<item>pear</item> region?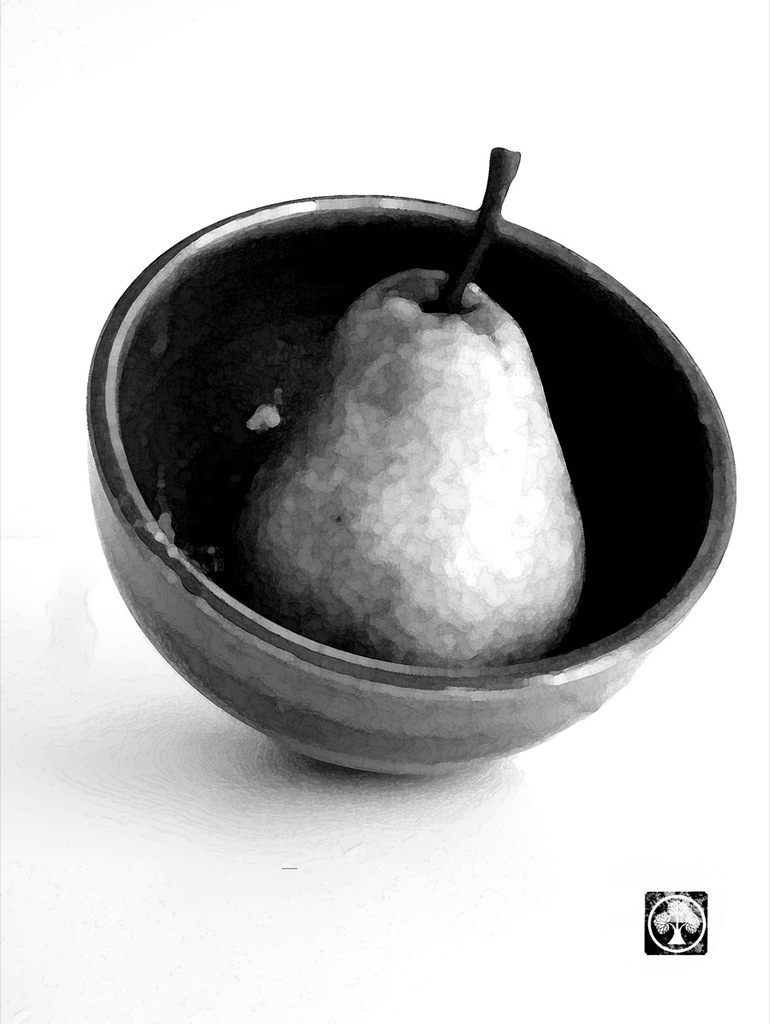
253, 274, 589, 670
